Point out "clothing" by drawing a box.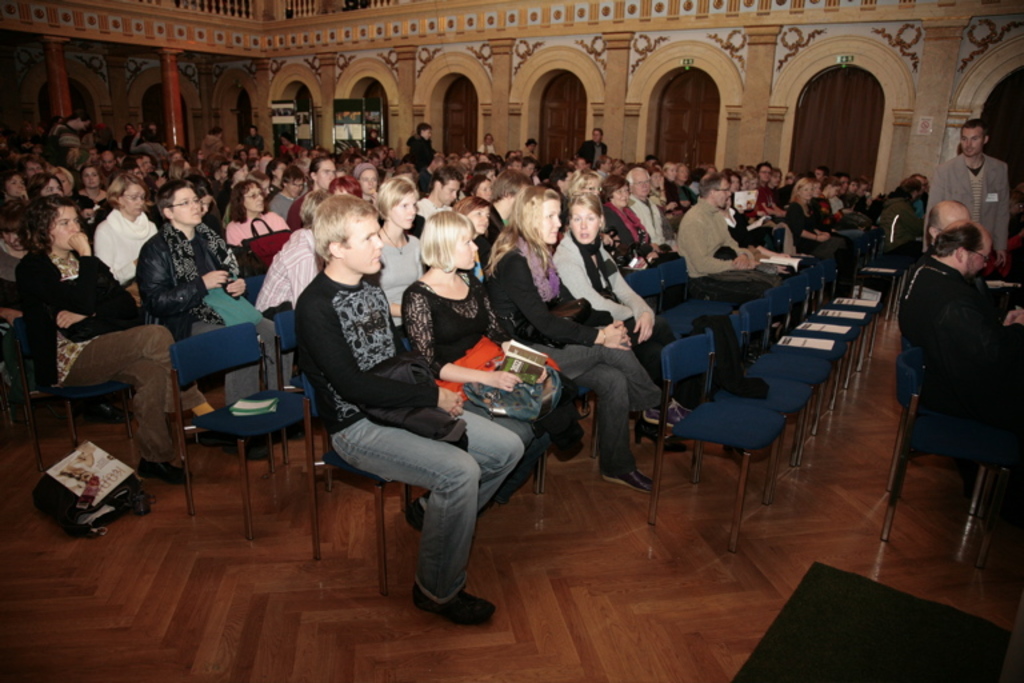
[x1=136, y1=220, x2=281, y2=411].
